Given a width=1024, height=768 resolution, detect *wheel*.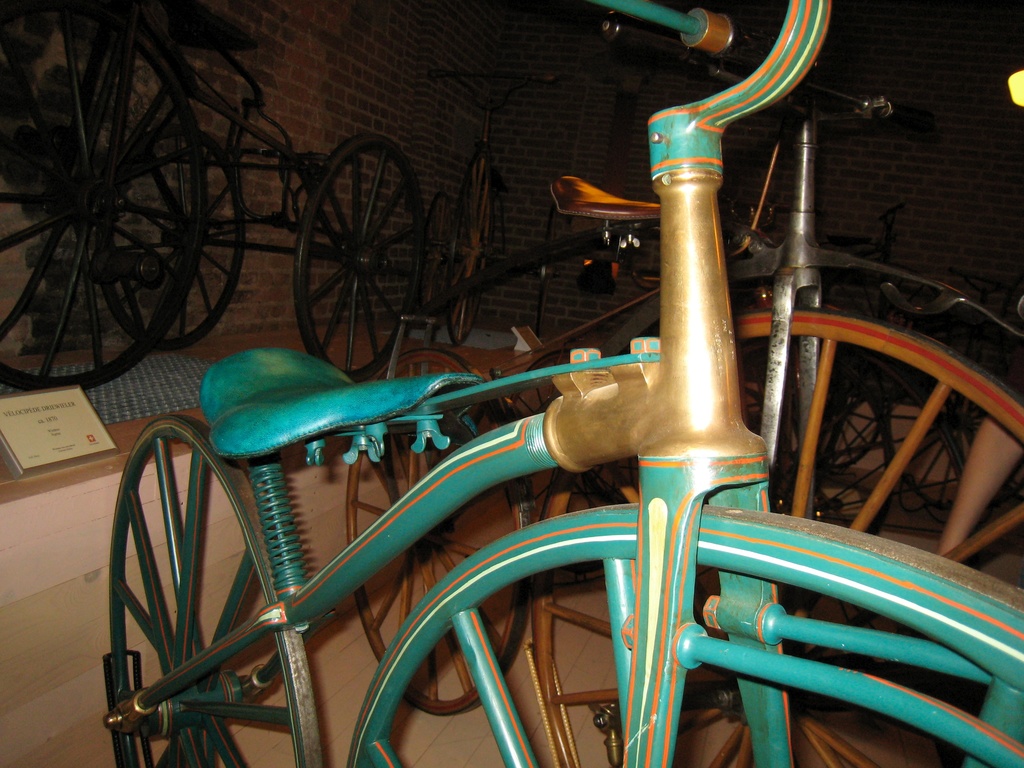
rect(341, 515, 1023, 767).
